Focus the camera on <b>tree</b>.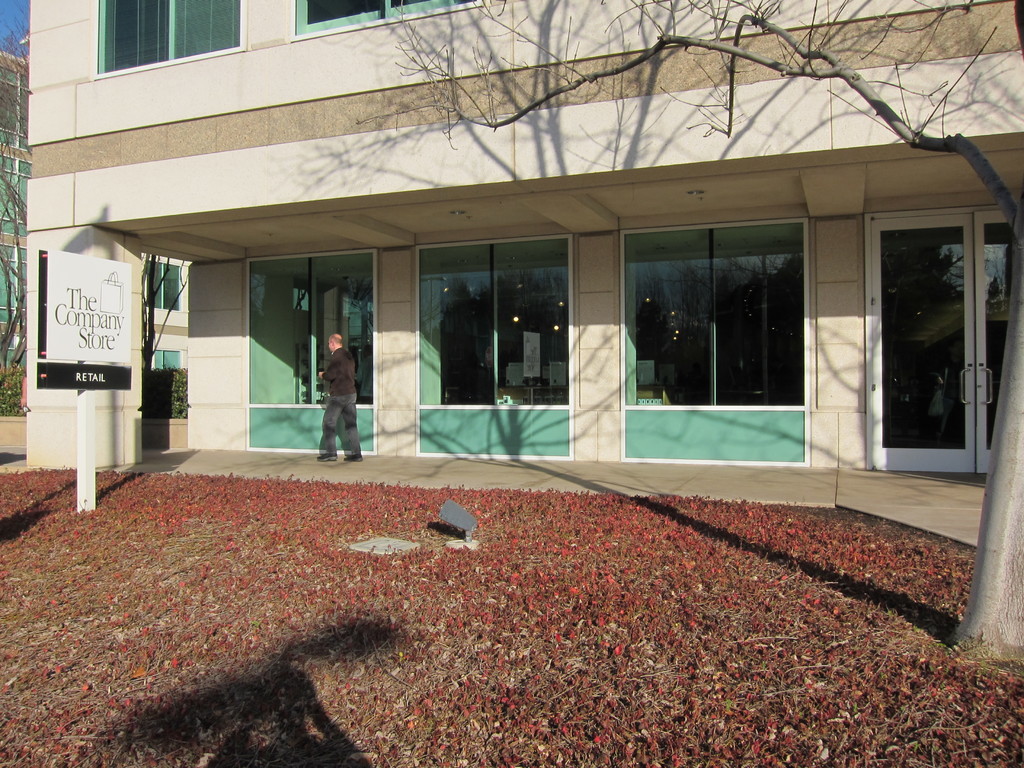
Focus region: 0, 1, 33, 390.
